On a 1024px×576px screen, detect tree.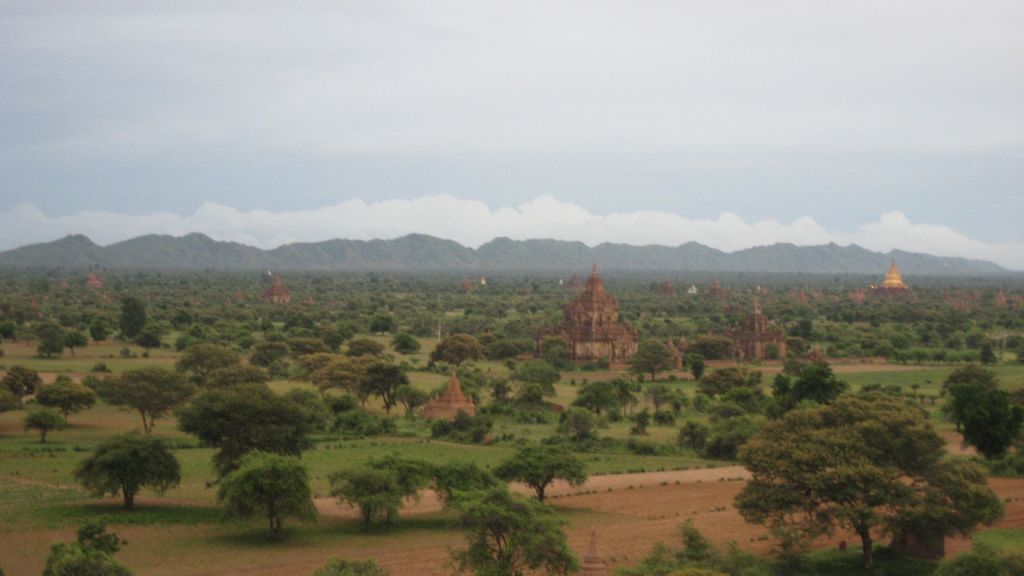
locate(733, 385, 1002, 575).
